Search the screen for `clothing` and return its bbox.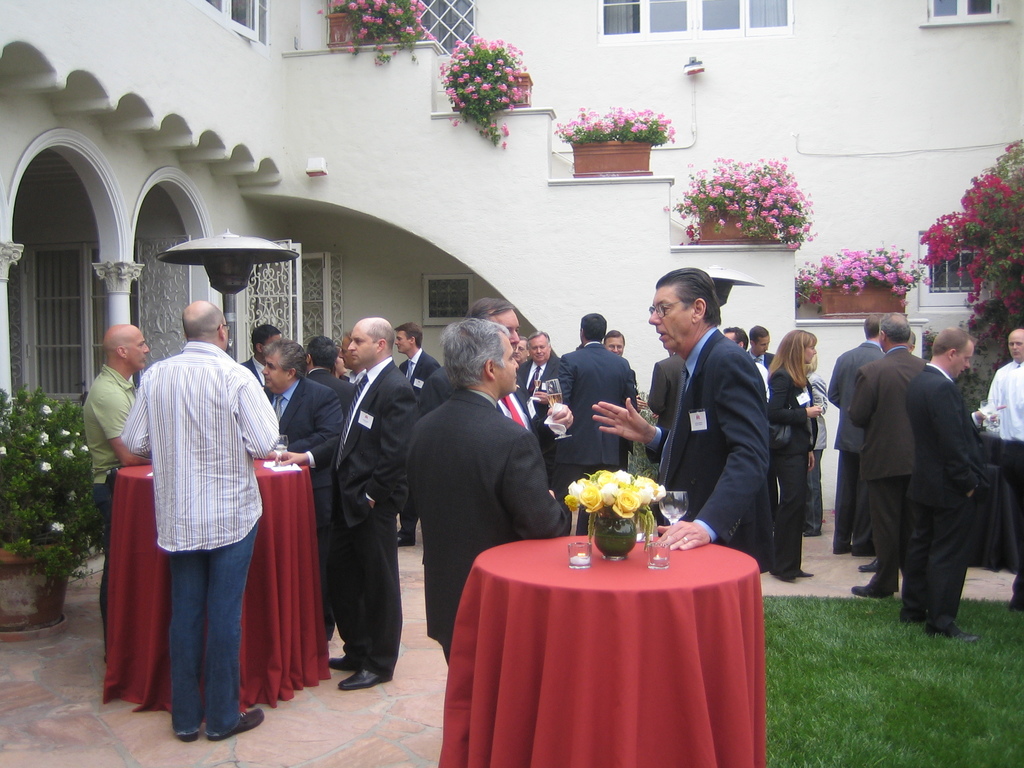
Found: crop(114, 333, 296, 734).
